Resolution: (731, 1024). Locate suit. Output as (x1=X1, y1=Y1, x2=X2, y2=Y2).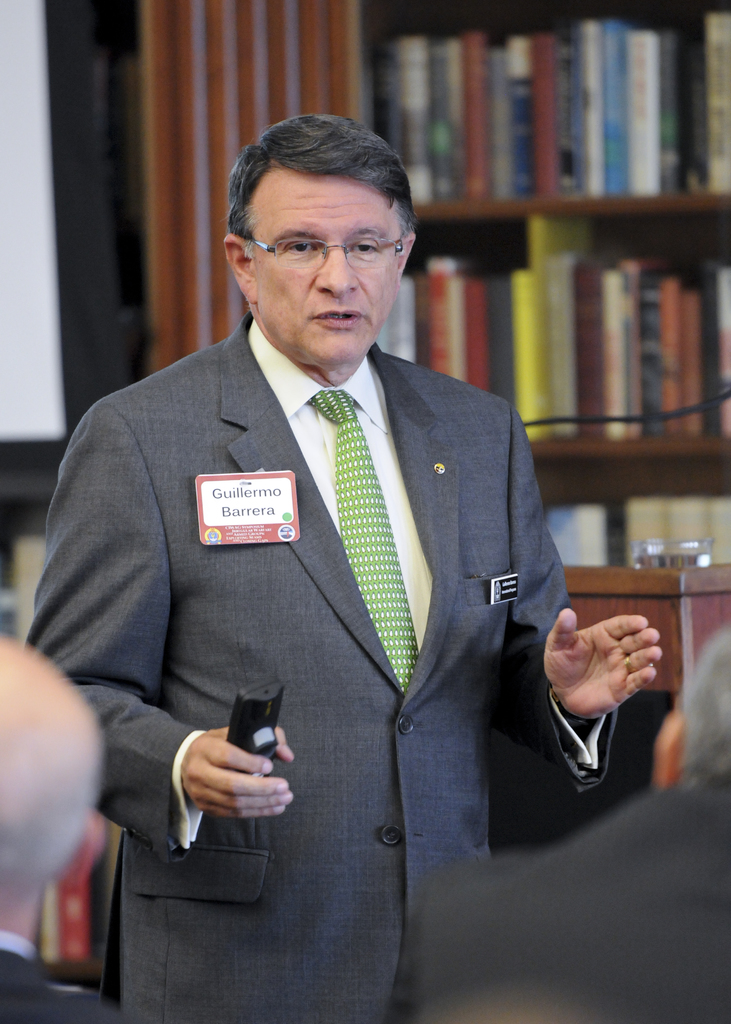
(x1=0, y1=930, x2=141, y2=1023).
